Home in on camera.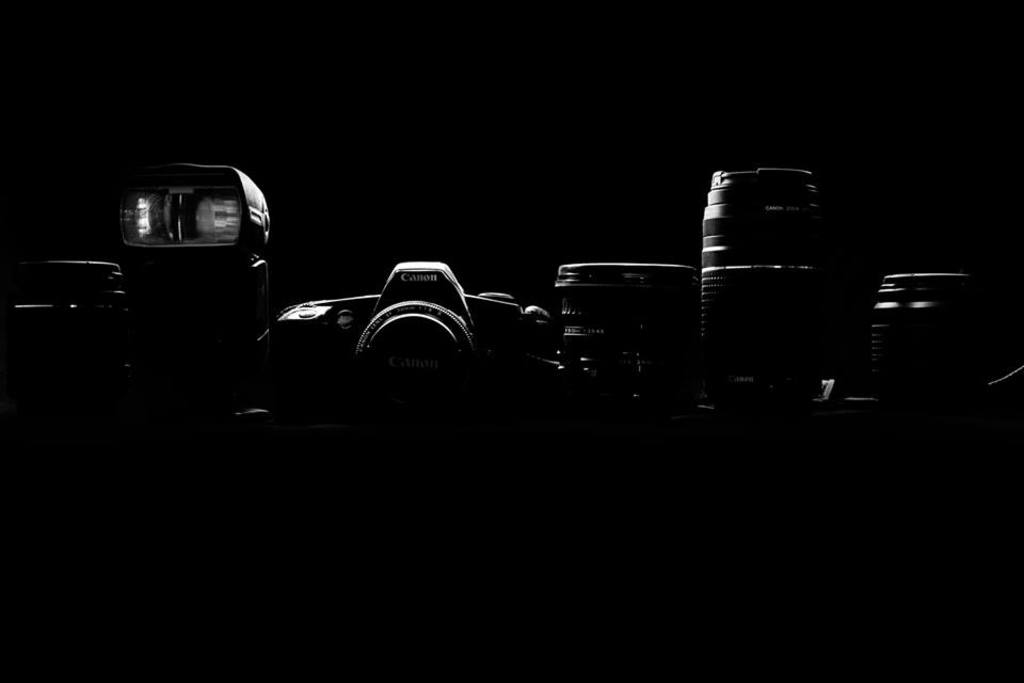
Homed in at detection(700, 166, 819, 424).
